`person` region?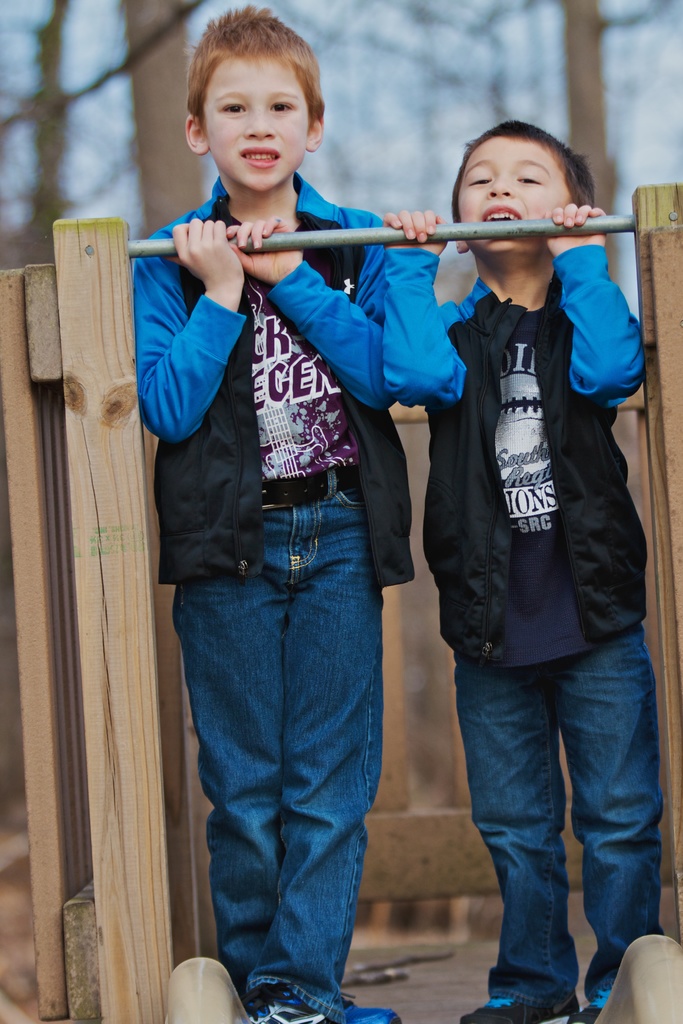
region(132, 0, 416, 1023)
